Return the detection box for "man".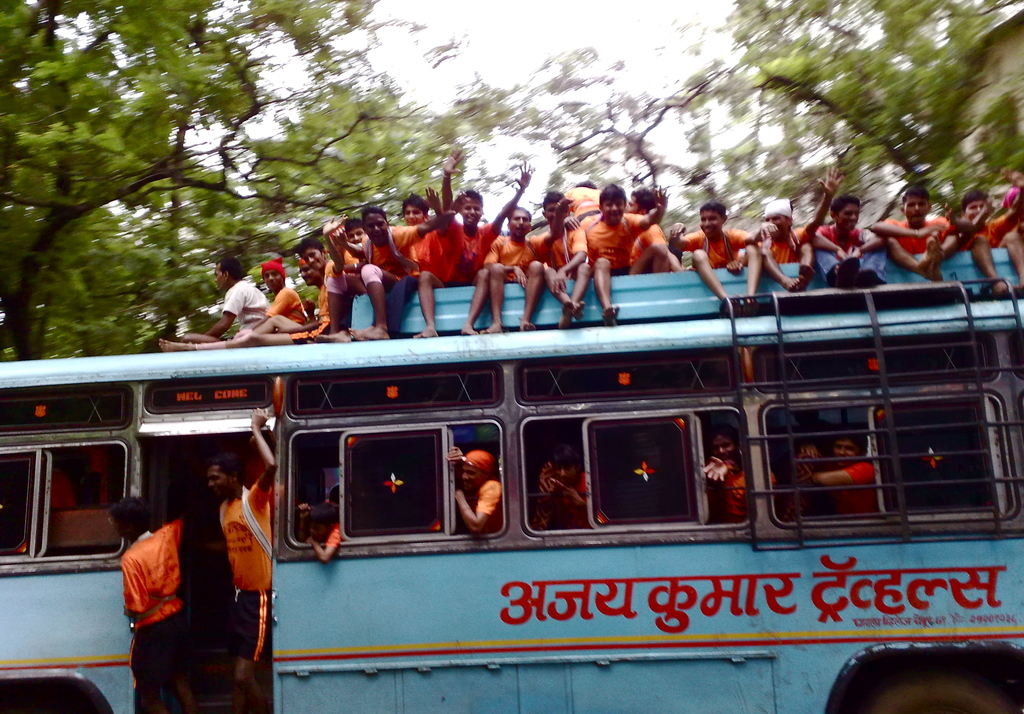
box(562, 181, 602, 248).
